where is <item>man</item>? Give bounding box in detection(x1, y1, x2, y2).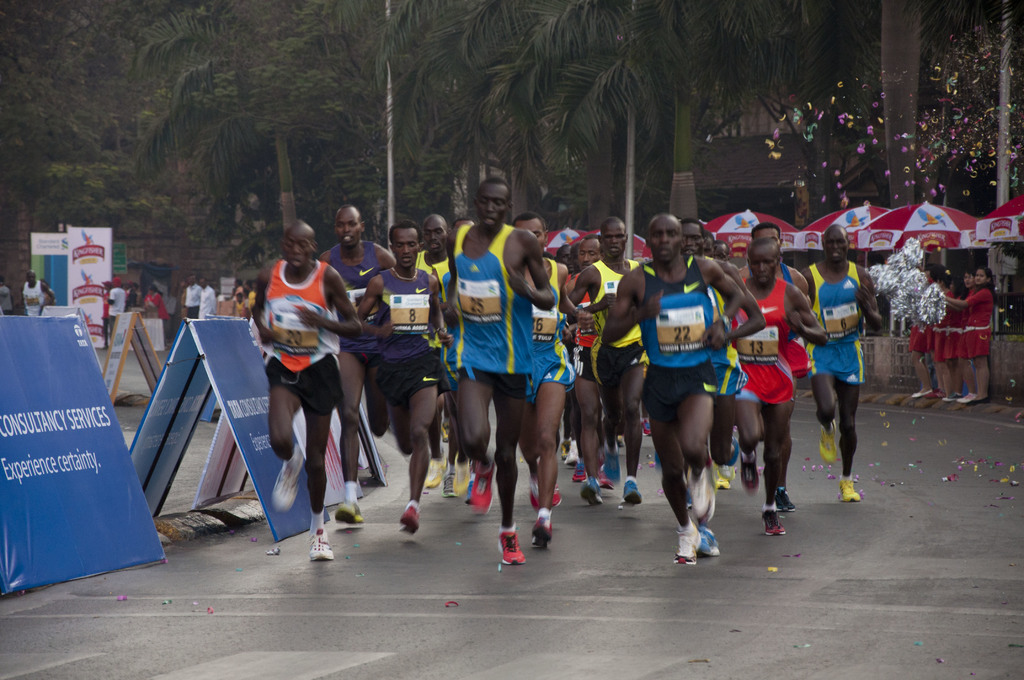
detection(0, 282, 13, 320).
